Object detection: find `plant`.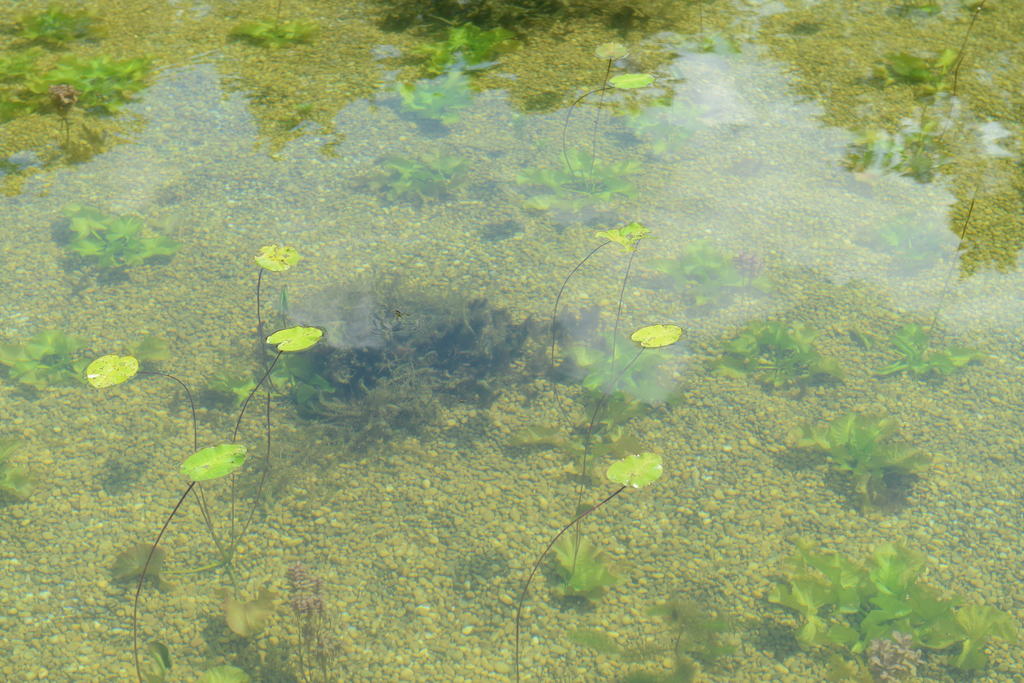
755/529/996/661.
